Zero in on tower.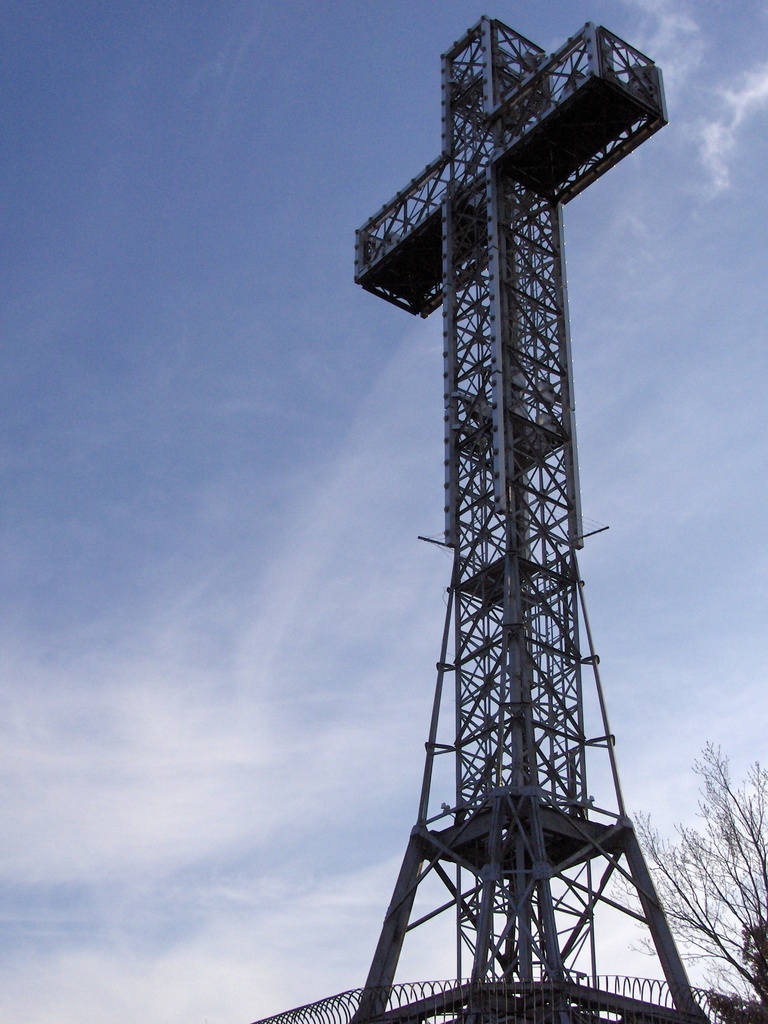
Zeroed in: region(321, 1, 716, 1004).
